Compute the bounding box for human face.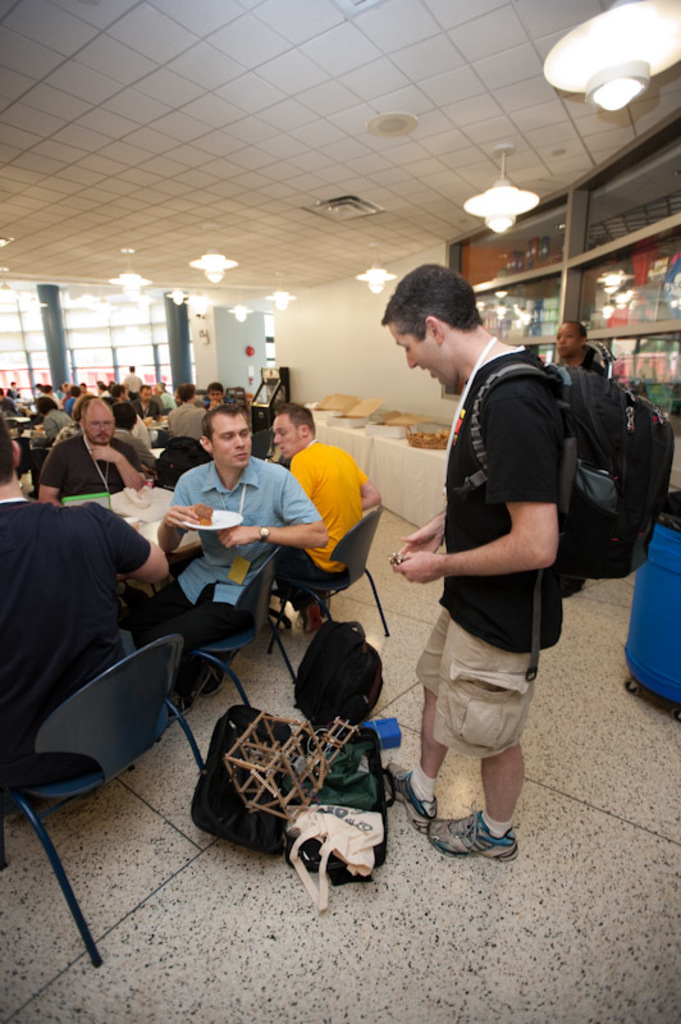
pyautogui.locateOnScreen(270, 417, 302, 462).
